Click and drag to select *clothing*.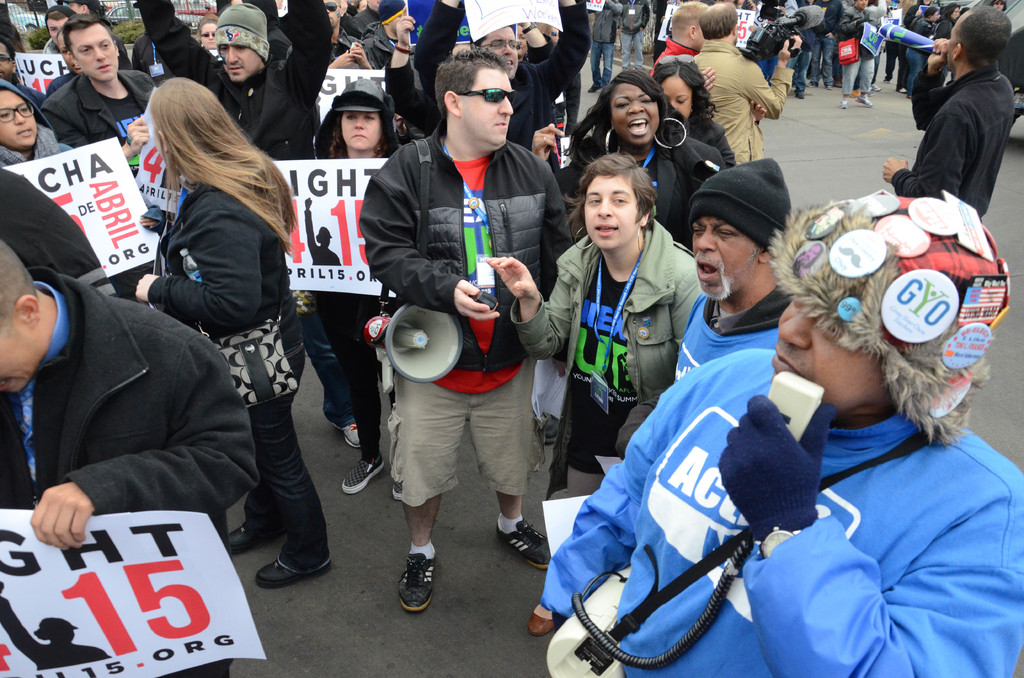
Selection: (670, 284, 790, 386).
